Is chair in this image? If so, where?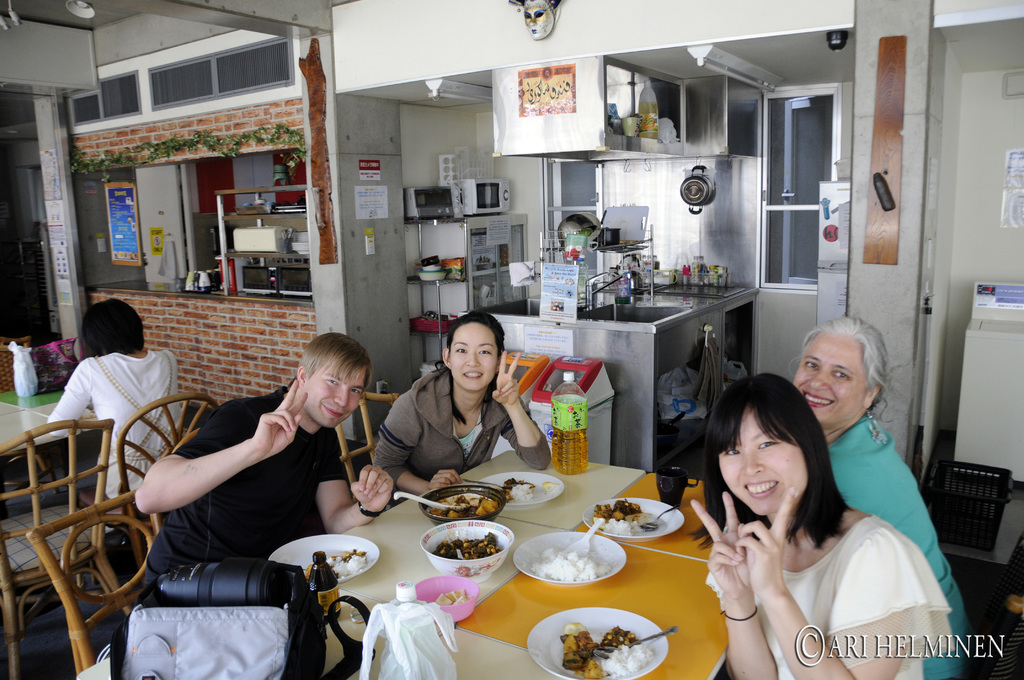
Yes, at box=[0, 419, 144, 679].
